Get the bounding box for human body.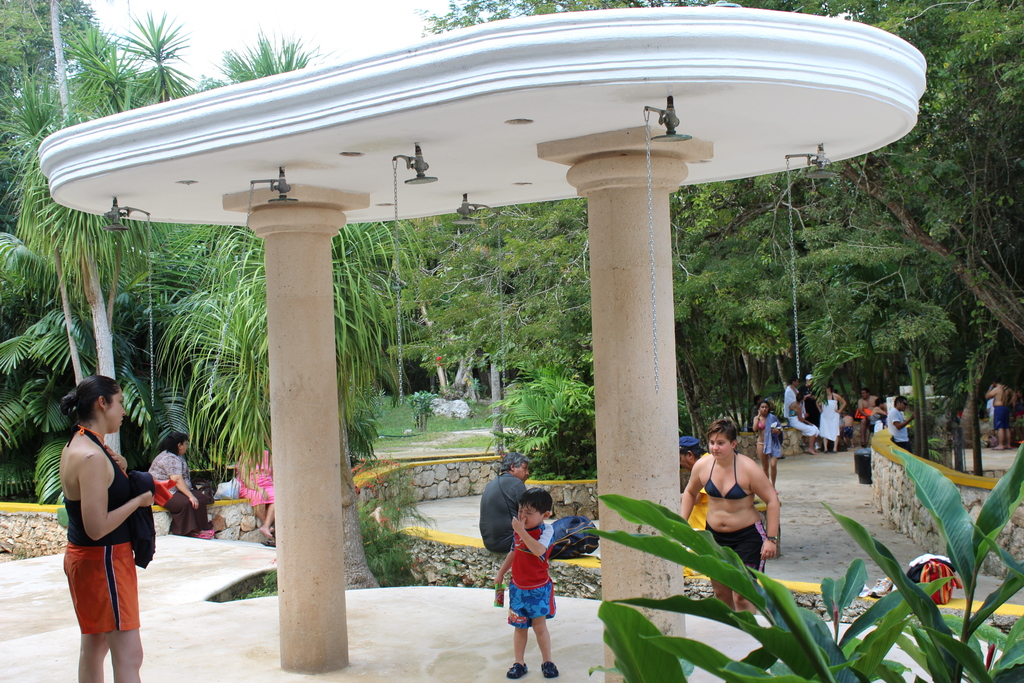
detection(783, 374, 815, 450).
